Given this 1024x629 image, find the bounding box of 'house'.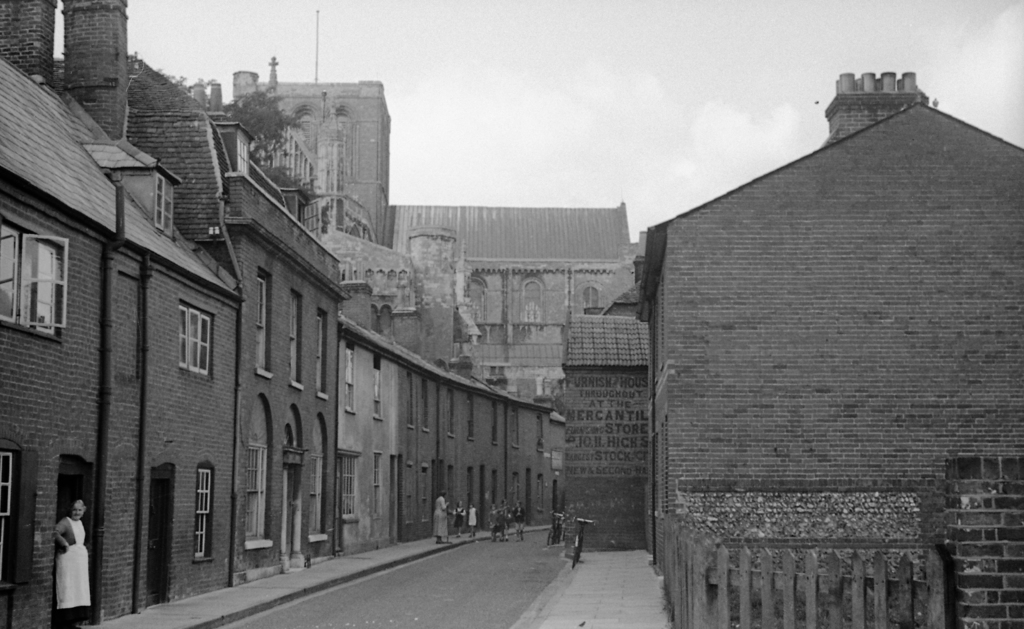
342 312 406 557.
